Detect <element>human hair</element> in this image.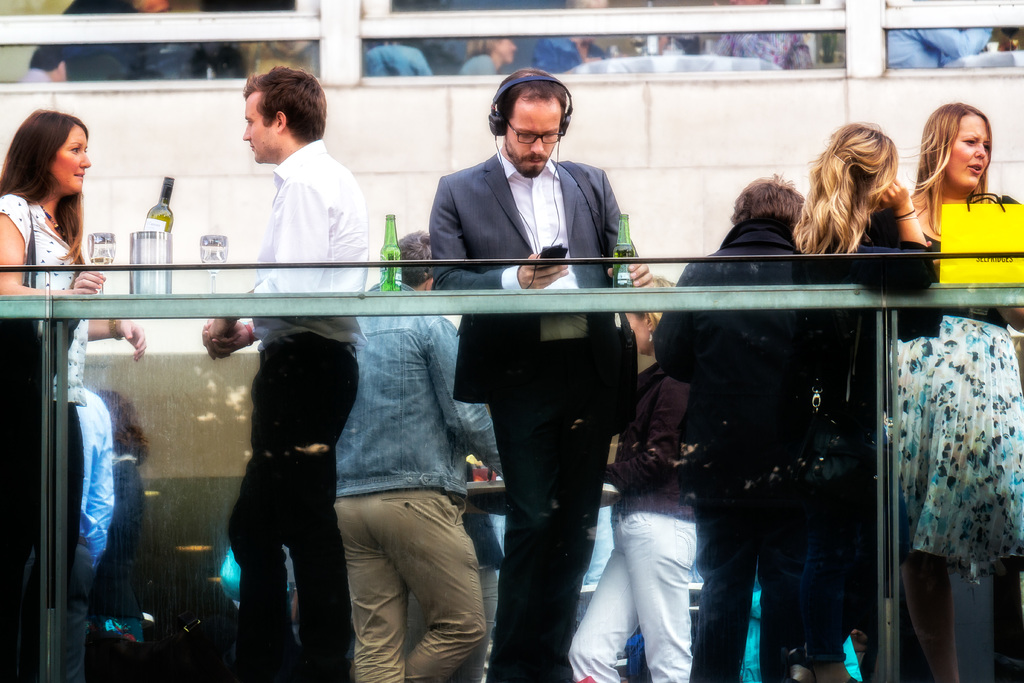
Detection: 237/70/324/160.
